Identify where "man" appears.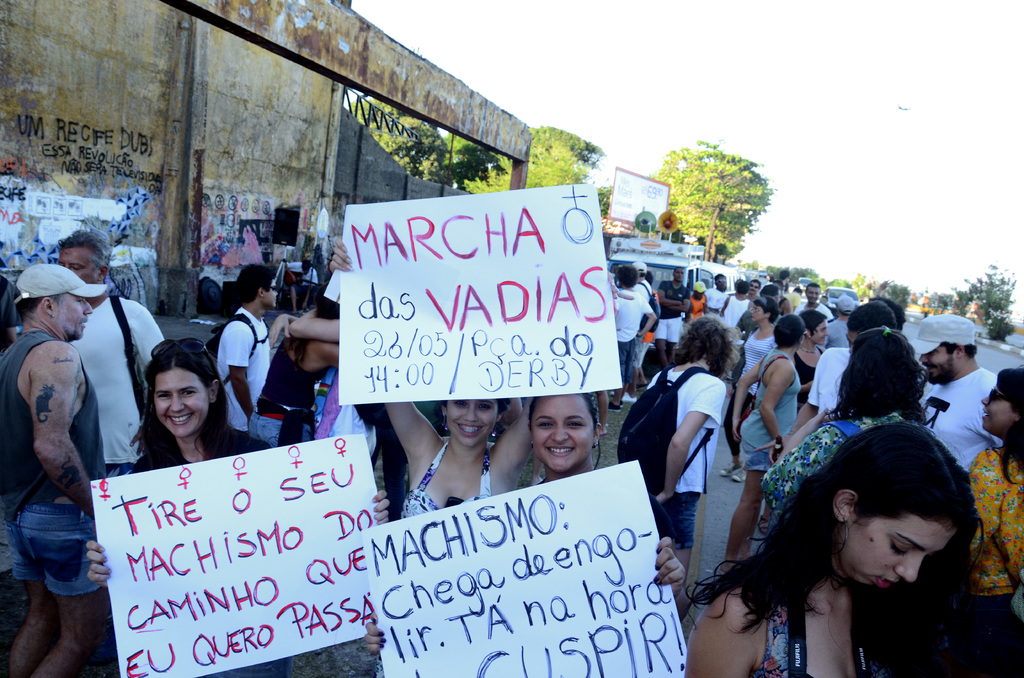
Appears at <region>218, 268, 280, 433</region>.
